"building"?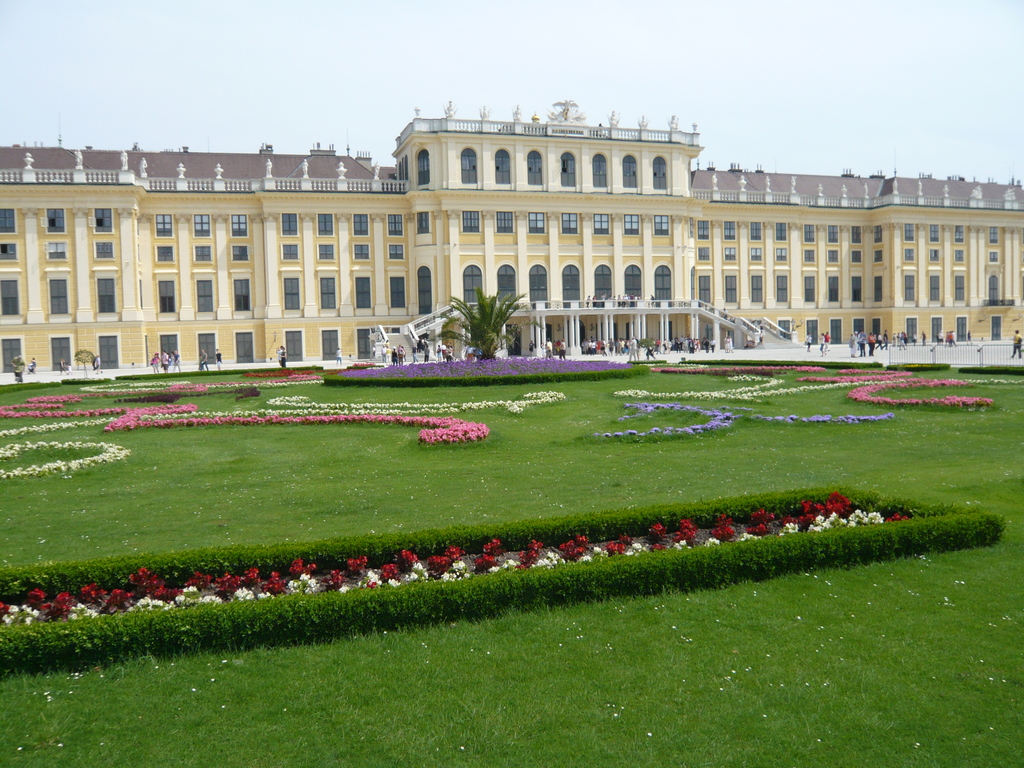
0 100 1023 375
